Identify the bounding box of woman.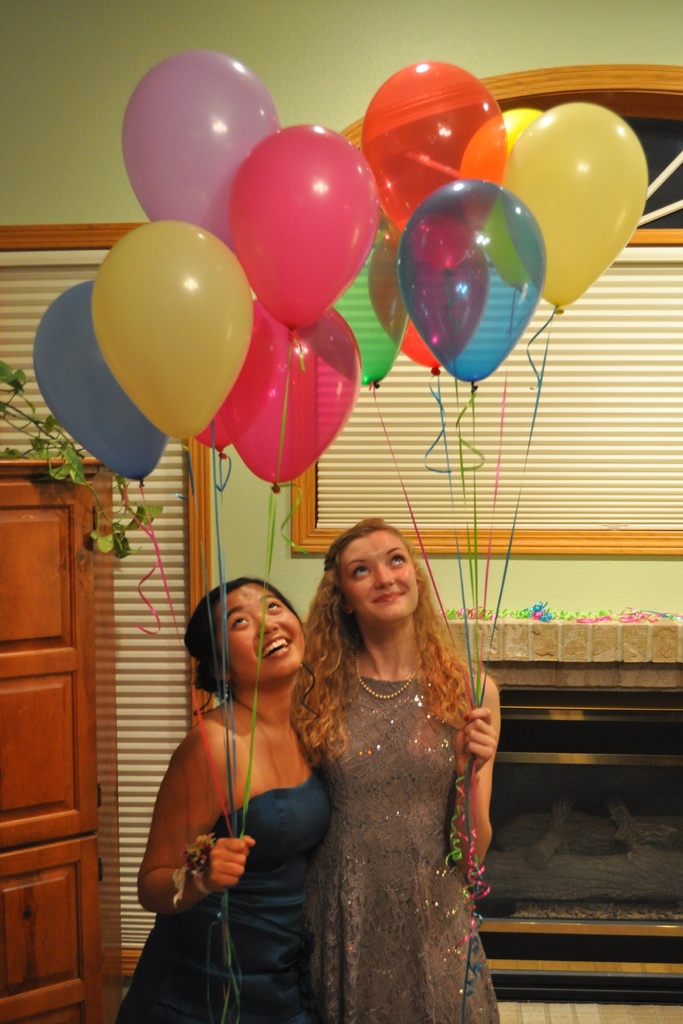
293,518,504,1023.
